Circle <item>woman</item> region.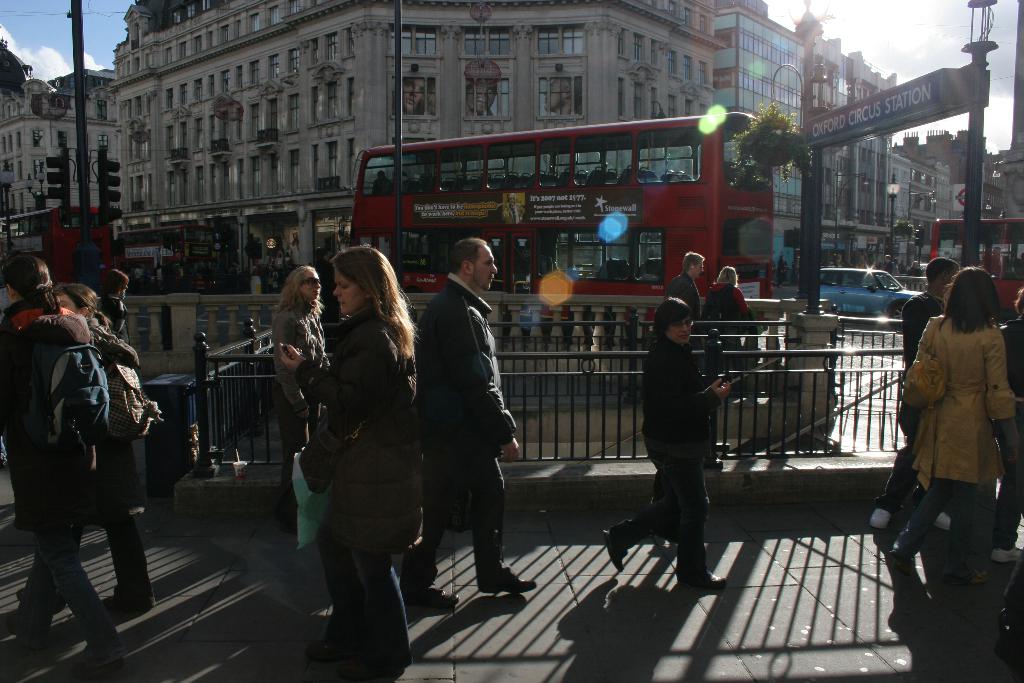
Region: 601, 298, 731, 591.
